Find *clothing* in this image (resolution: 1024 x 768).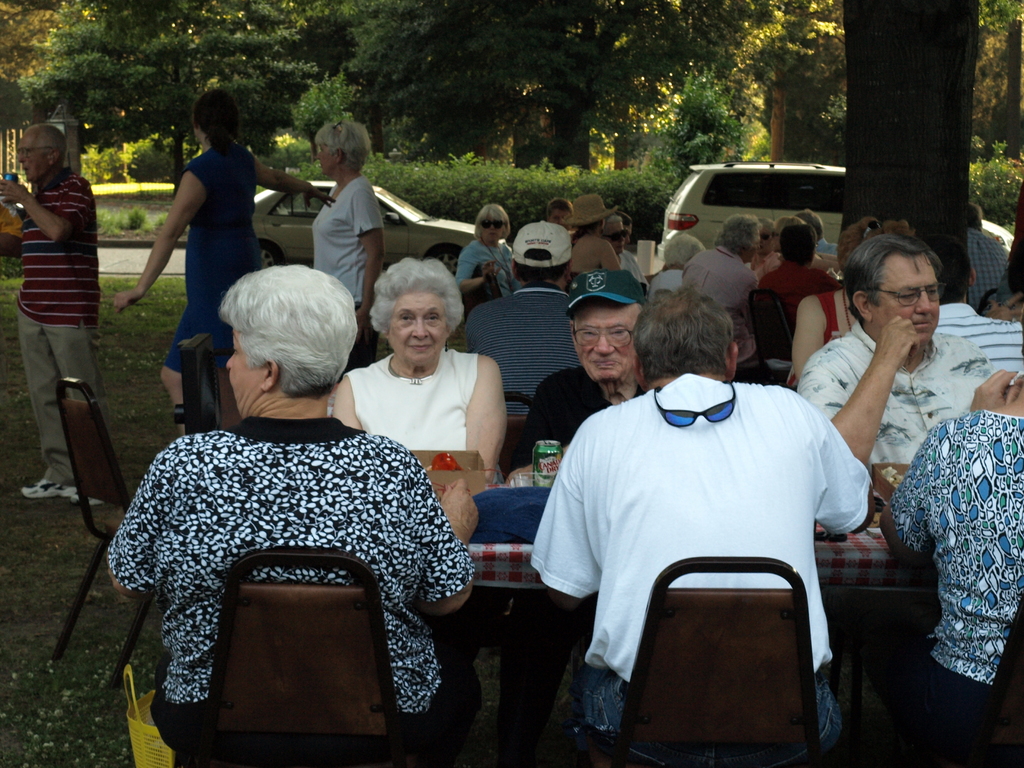
bbox=(648, 268, 684, 305).
